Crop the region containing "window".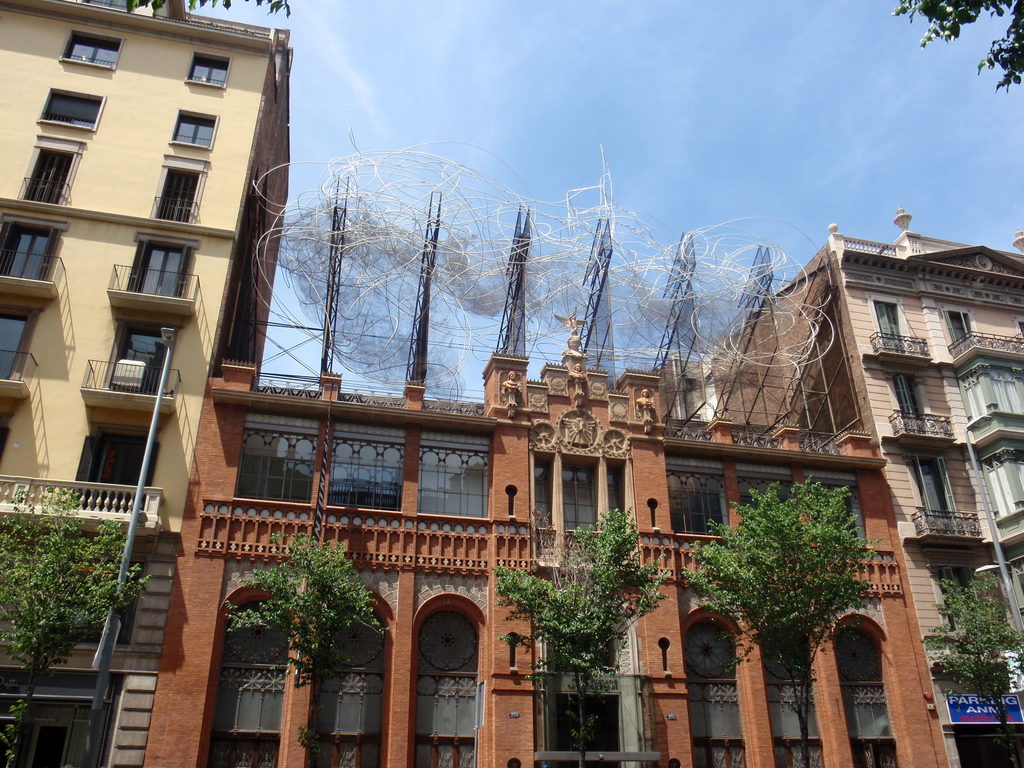
Crop region: x1=135, y1=237, x2=187, y2=302.
